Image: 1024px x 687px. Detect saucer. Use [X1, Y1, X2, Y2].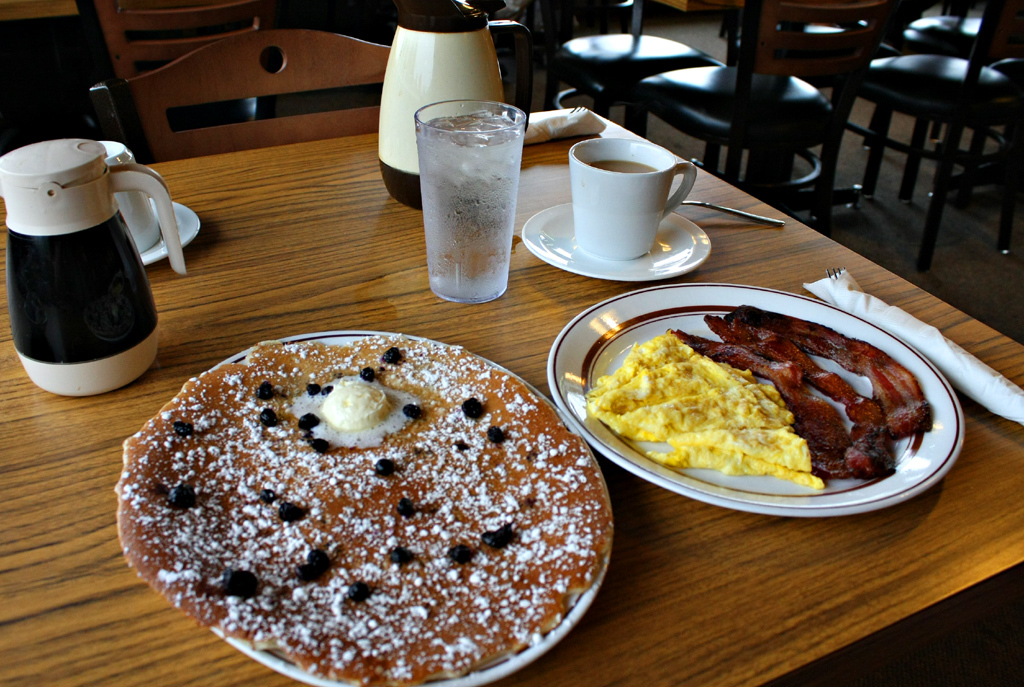
[144, 197, 200, 259].
